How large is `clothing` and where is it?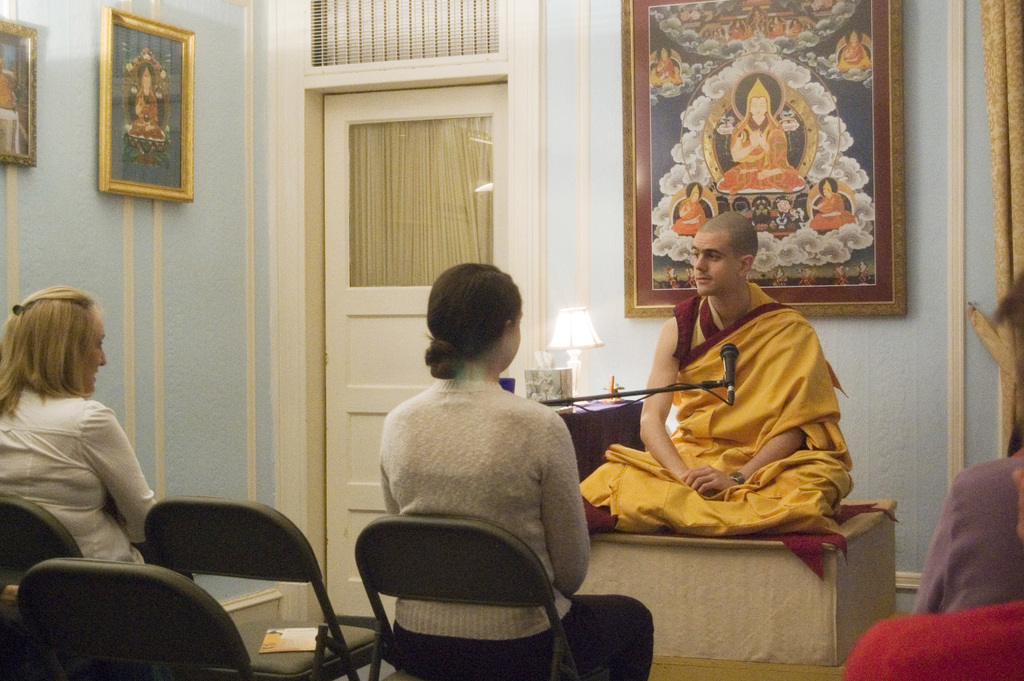
Bounding box: box(805, 190, 851, 233).
